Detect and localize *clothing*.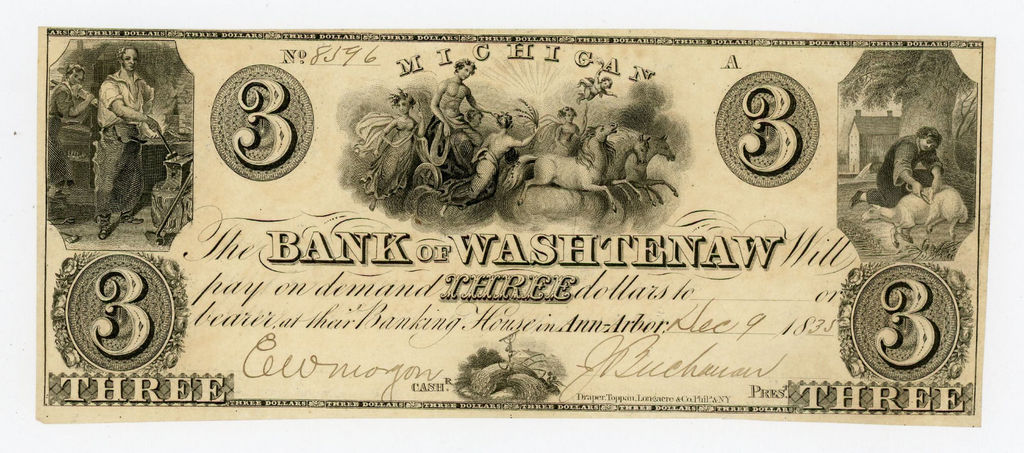
Localized at [left=578, top=77, right=600, bottom=103].
